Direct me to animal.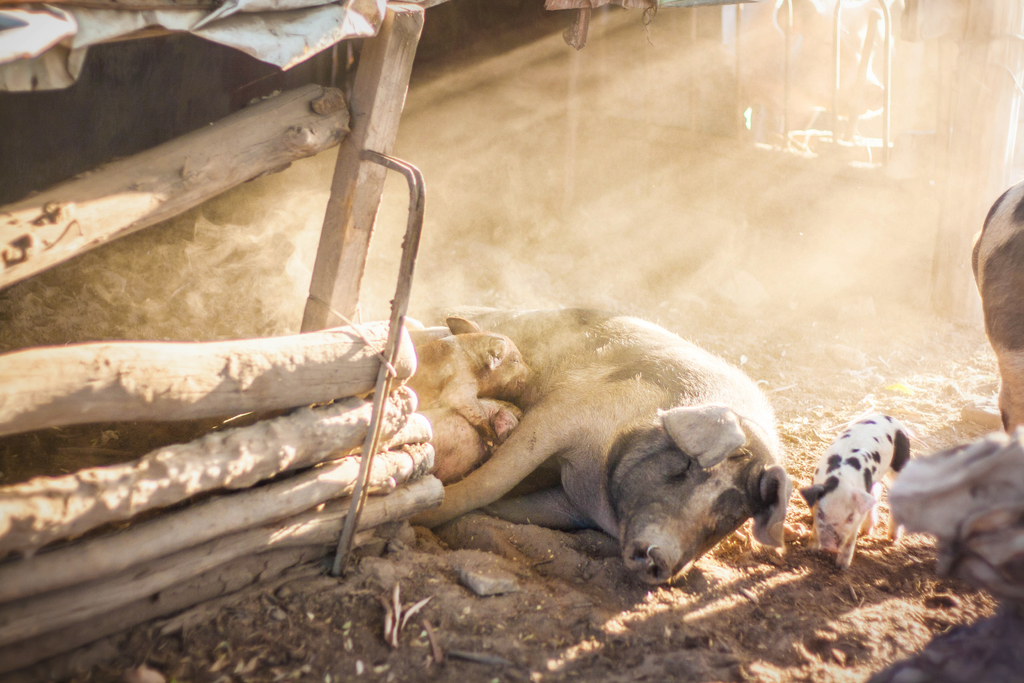
Direction: {"left": 800, "top": 416, "right": 905, "bottom": 575}.
